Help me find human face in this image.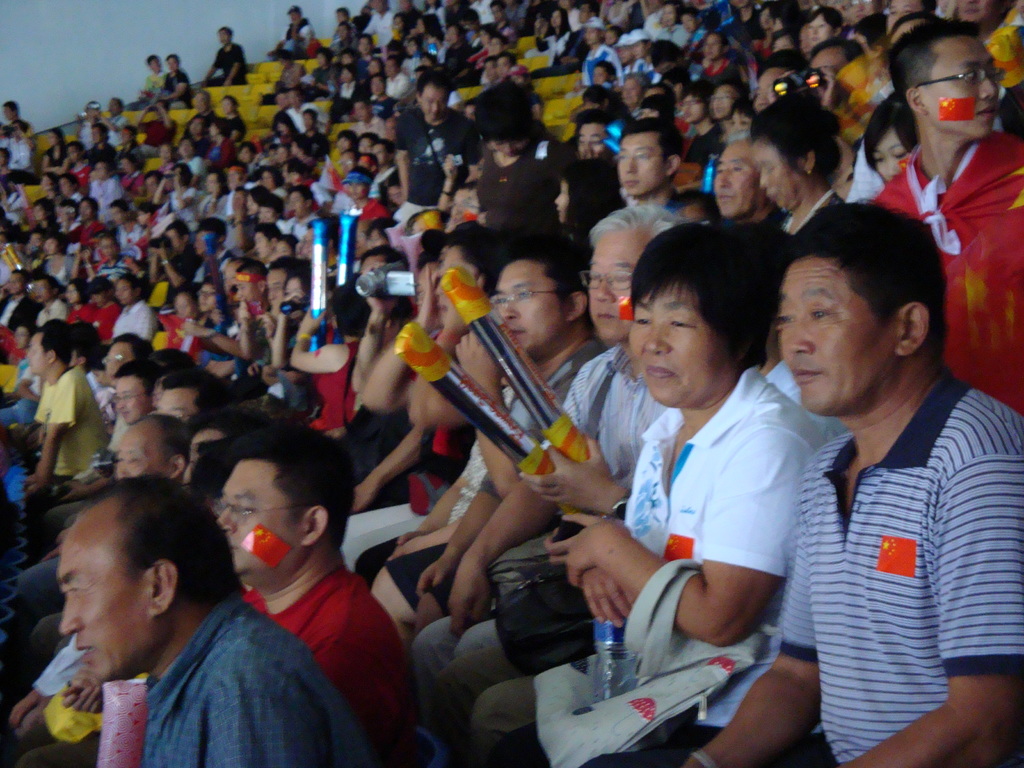
Found it: [x1=216, y1=463, x2=321, y2=584].
